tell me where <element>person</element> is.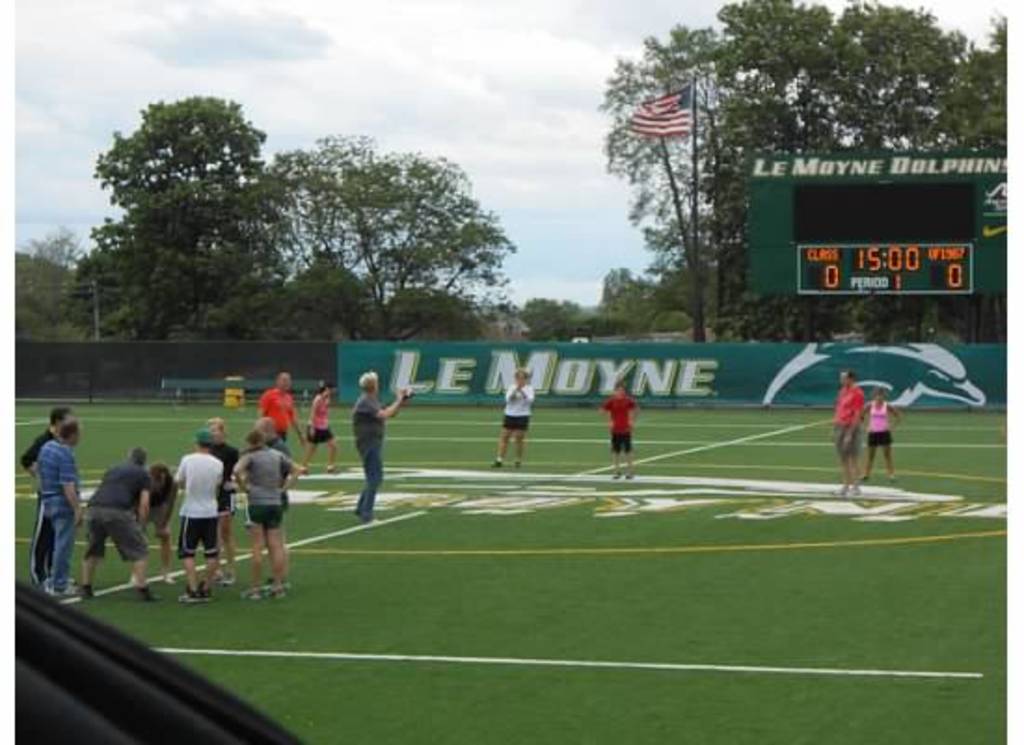
<element>person</element> is at [x1=305, y1=372, x2=339, y2=473].
